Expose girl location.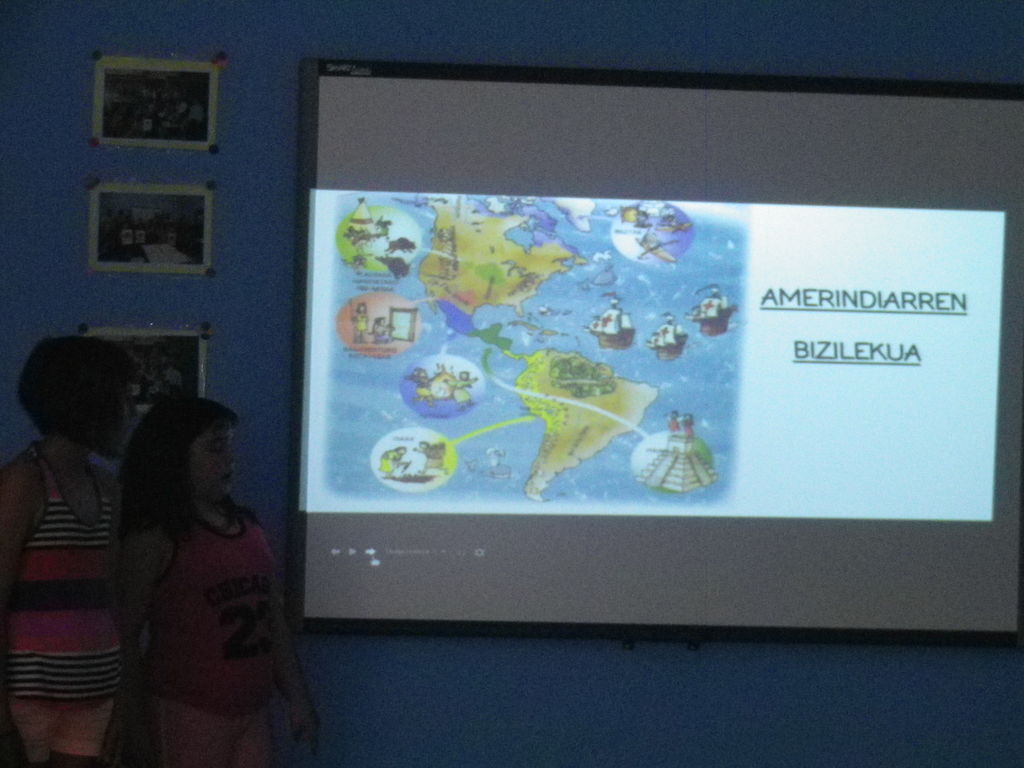
Exposed at 0:341:155:767.
